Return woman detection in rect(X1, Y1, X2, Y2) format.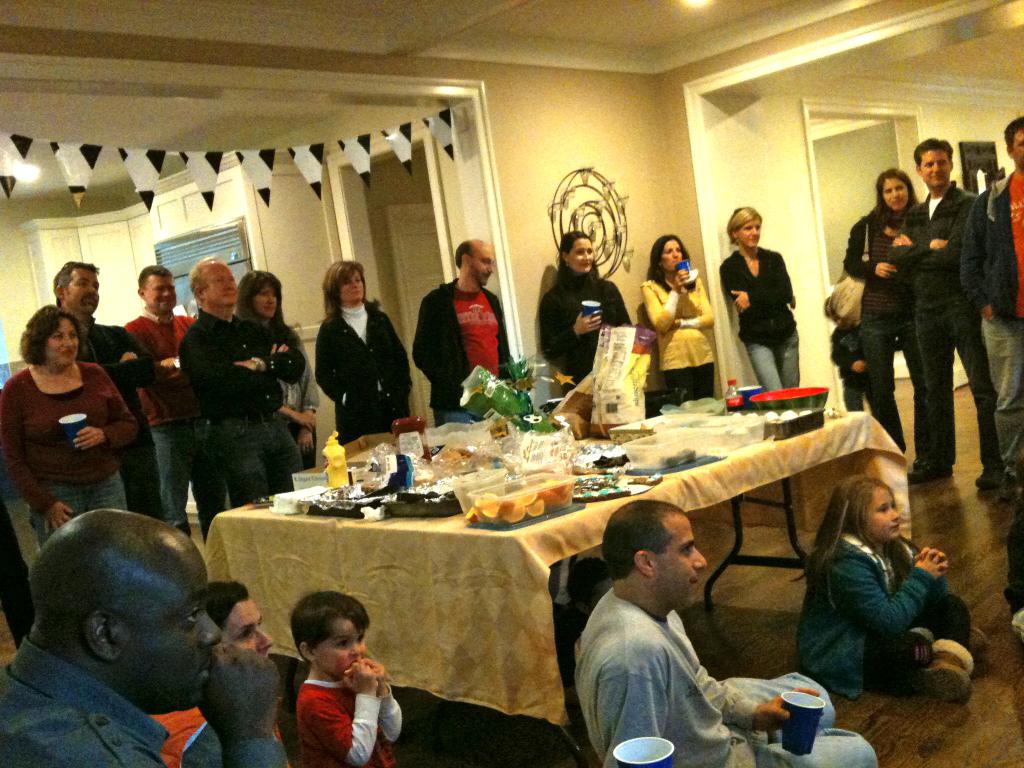
rect(639, 234, 716, 404).
